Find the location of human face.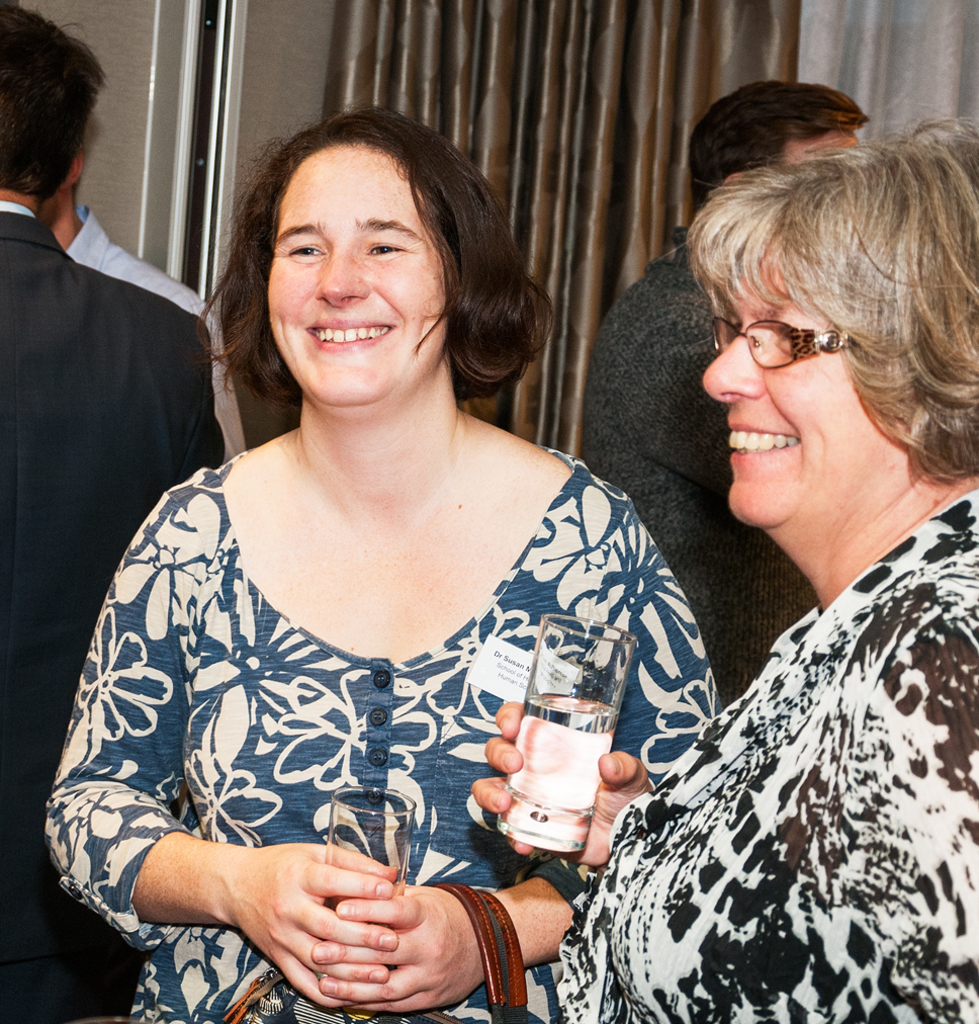
Location: BBox(702, 241, 890, 530).
